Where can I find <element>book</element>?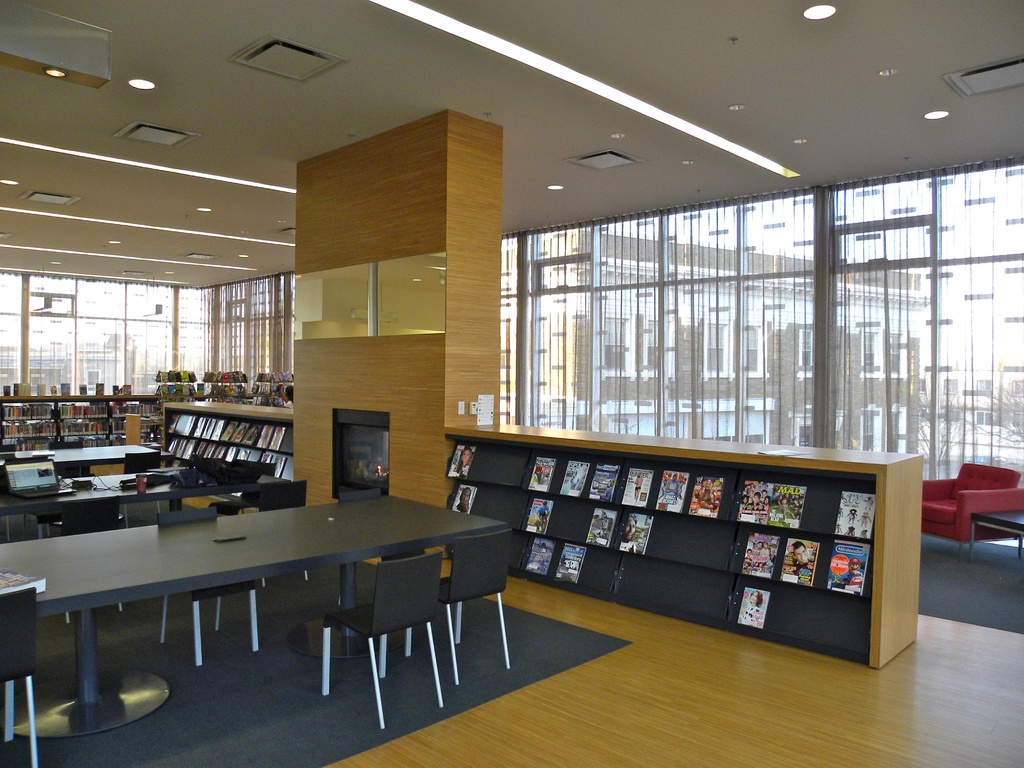
You can find it at {"left": 523, "top": 538, "right": 557, "bottom": 575}.
